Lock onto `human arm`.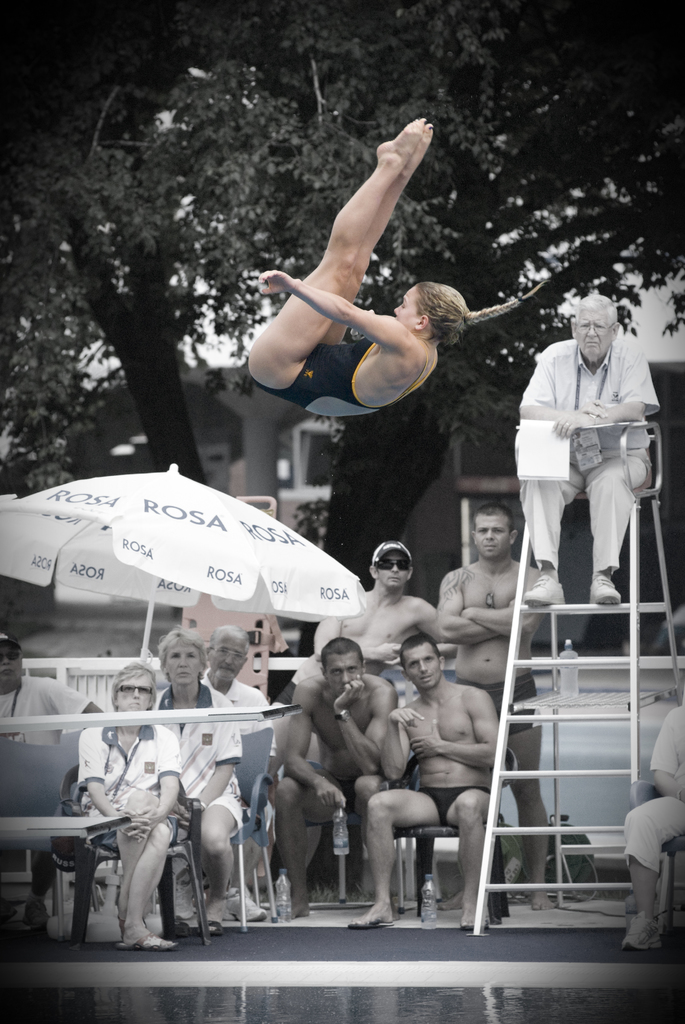
Locked: [66,730,123,826].
